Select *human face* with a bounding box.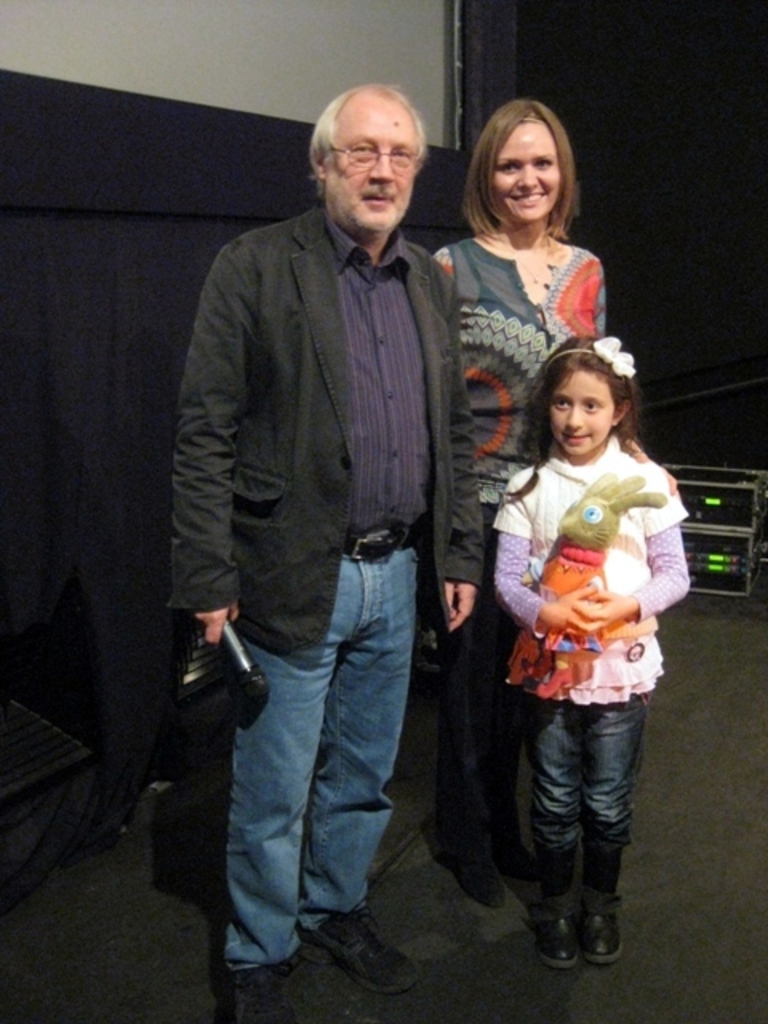
detection(490, 115, 558, 222).
